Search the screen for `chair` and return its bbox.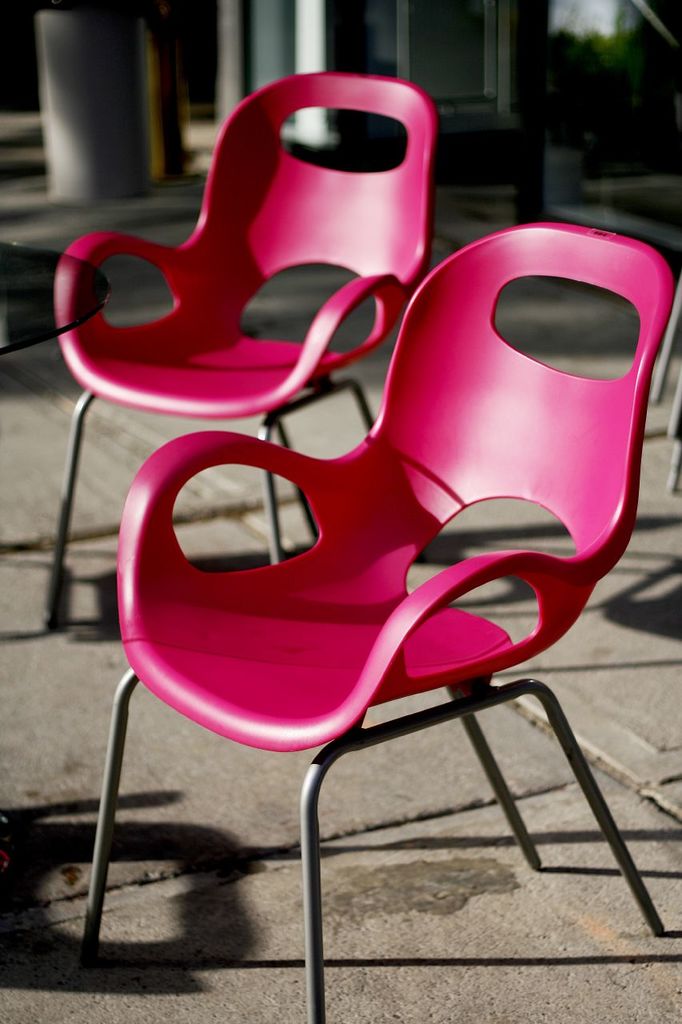
Found: (left=36, top=61, right=441, bottom=627).
